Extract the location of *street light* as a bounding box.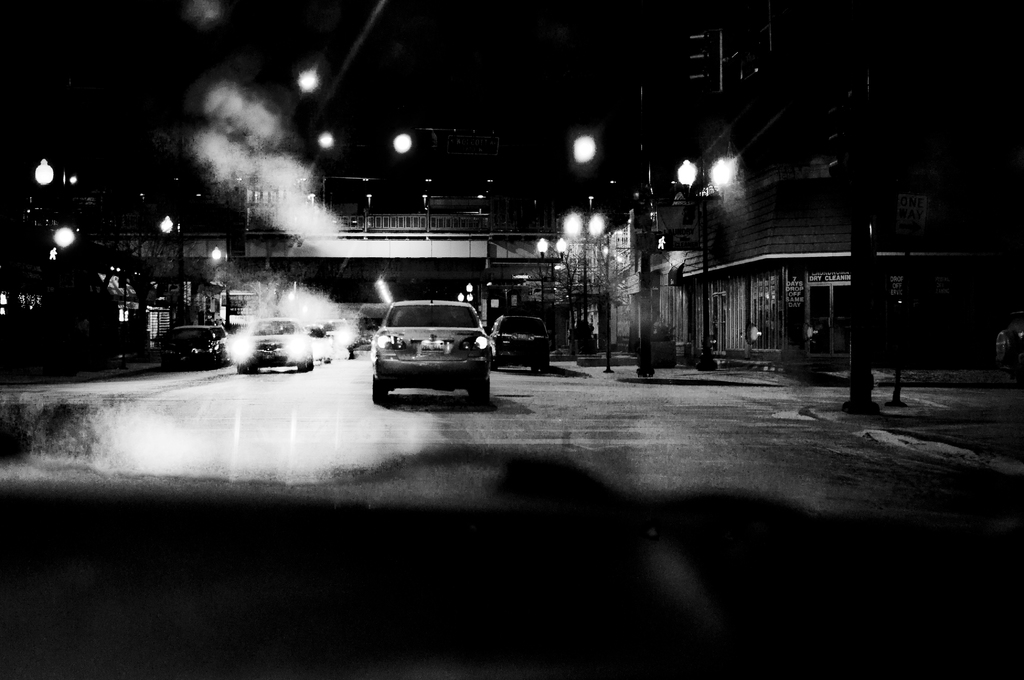
select_region(563, 212, 607, 337).
